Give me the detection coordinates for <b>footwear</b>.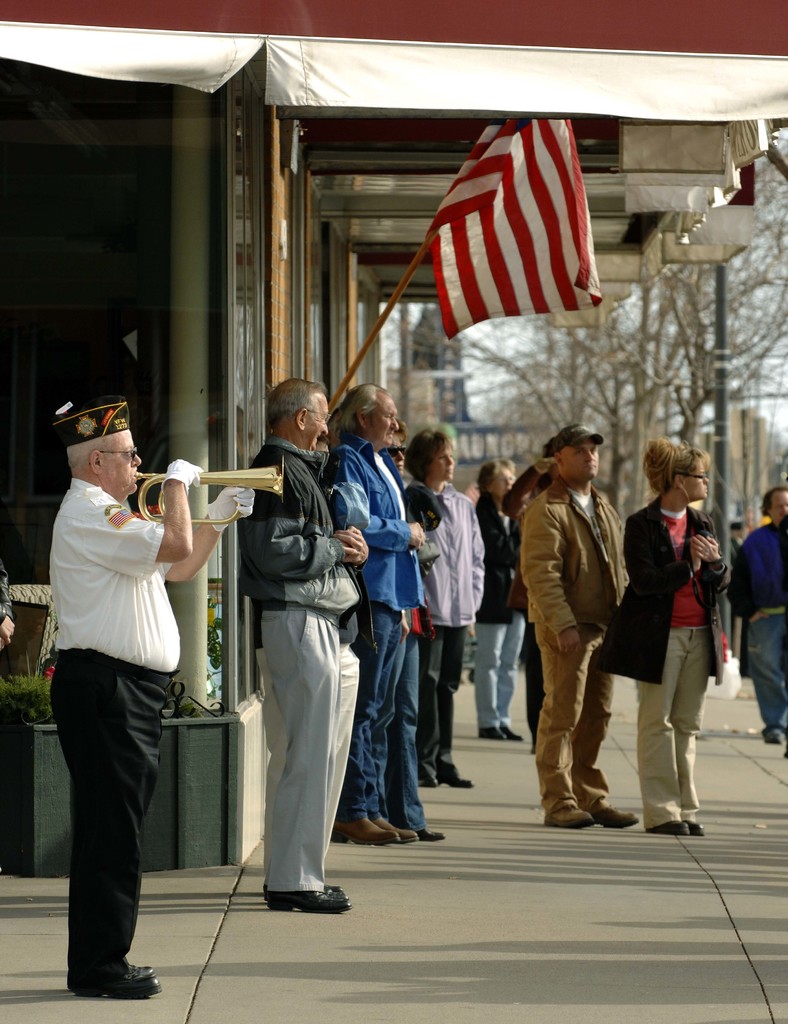
locate(493, 724, 523, 739).
